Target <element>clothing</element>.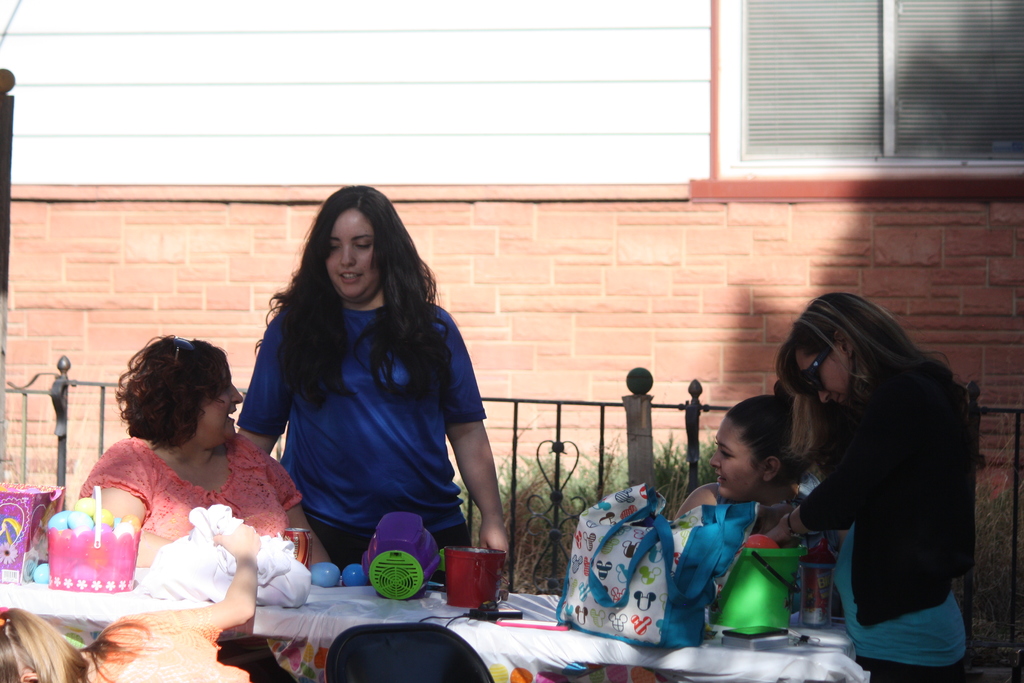
Target region: 798,358,977,682.
